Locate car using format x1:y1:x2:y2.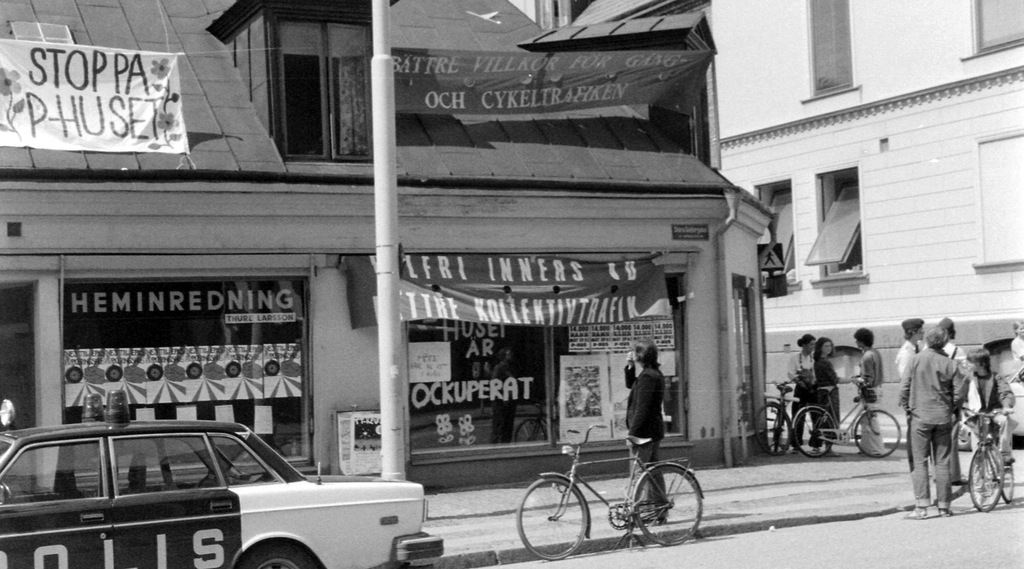
957:358:1023:452.
